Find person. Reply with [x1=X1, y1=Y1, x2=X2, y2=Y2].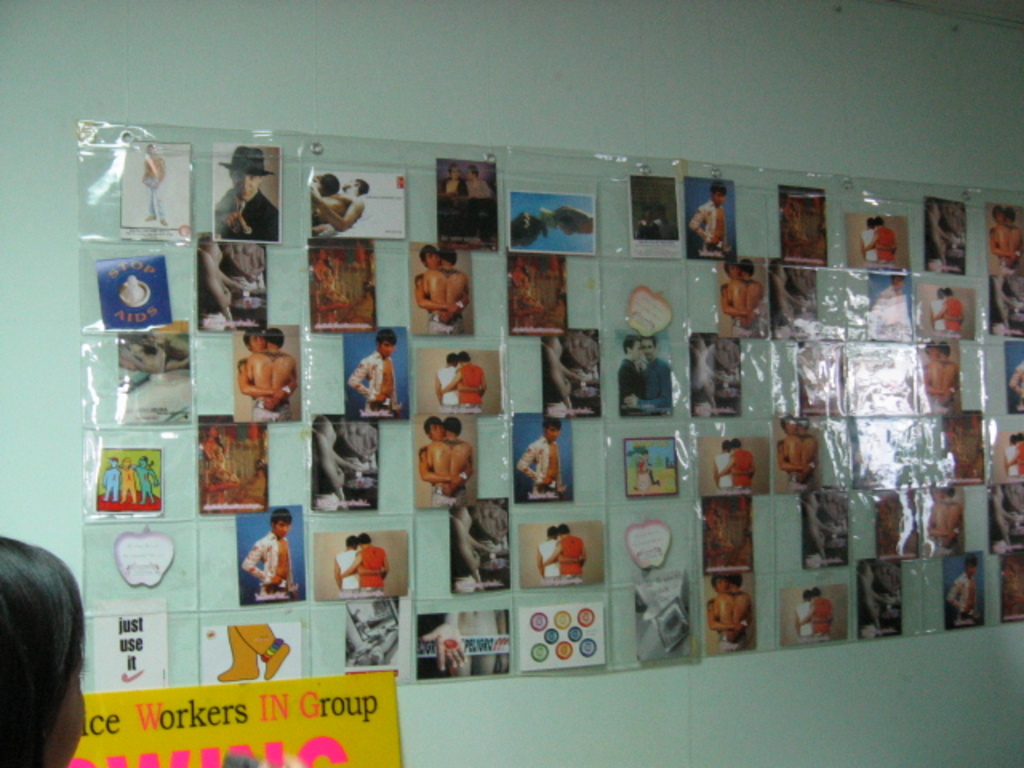
[x1=989, y1=274, x2=1018, y2=339].
